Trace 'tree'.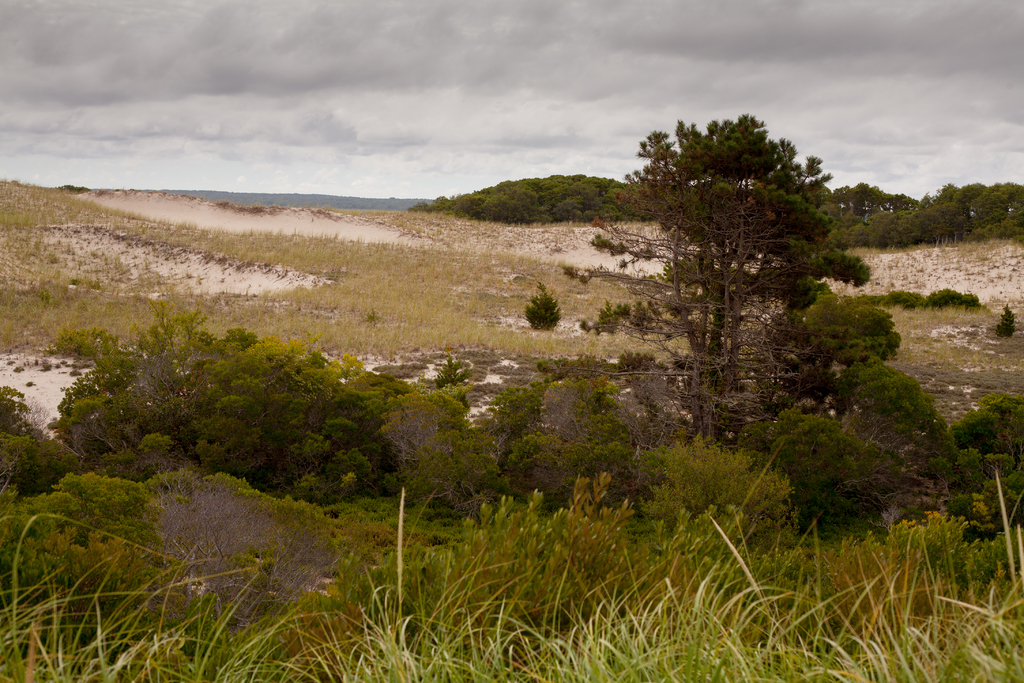
Traced to <region>748, 151, 905, 422</region>.
